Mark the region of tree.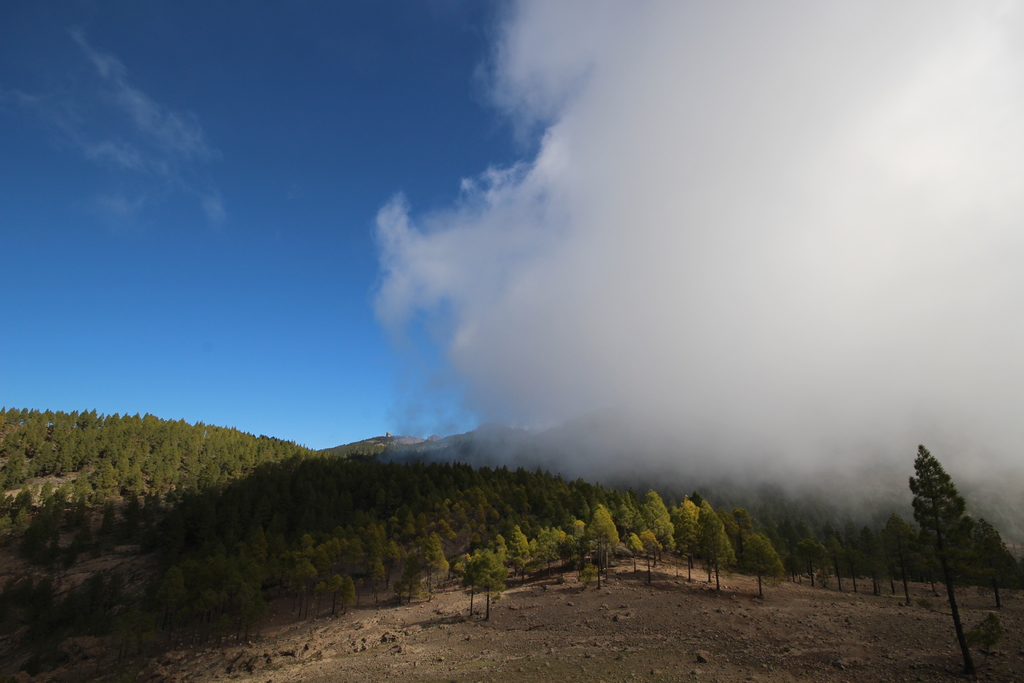
Region: pyautogui.locateOnScreen(626, 479, 682, 589).
